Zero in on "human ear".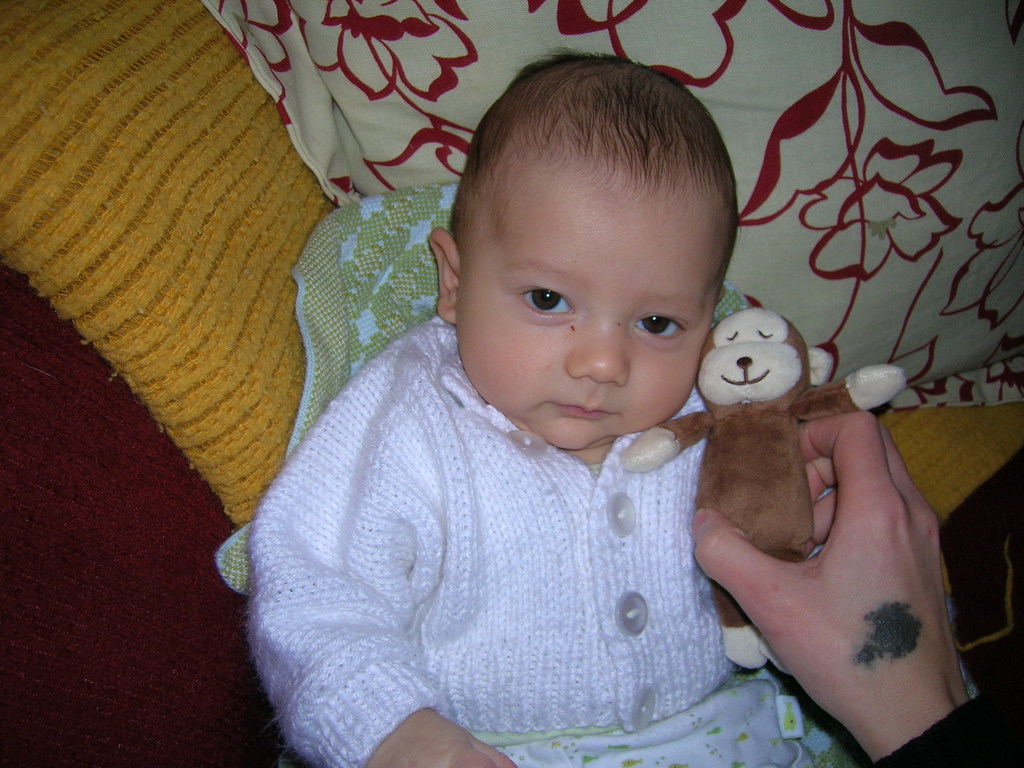
Zeroed in: x1=429 y1=225 x2=461 y2=323.
